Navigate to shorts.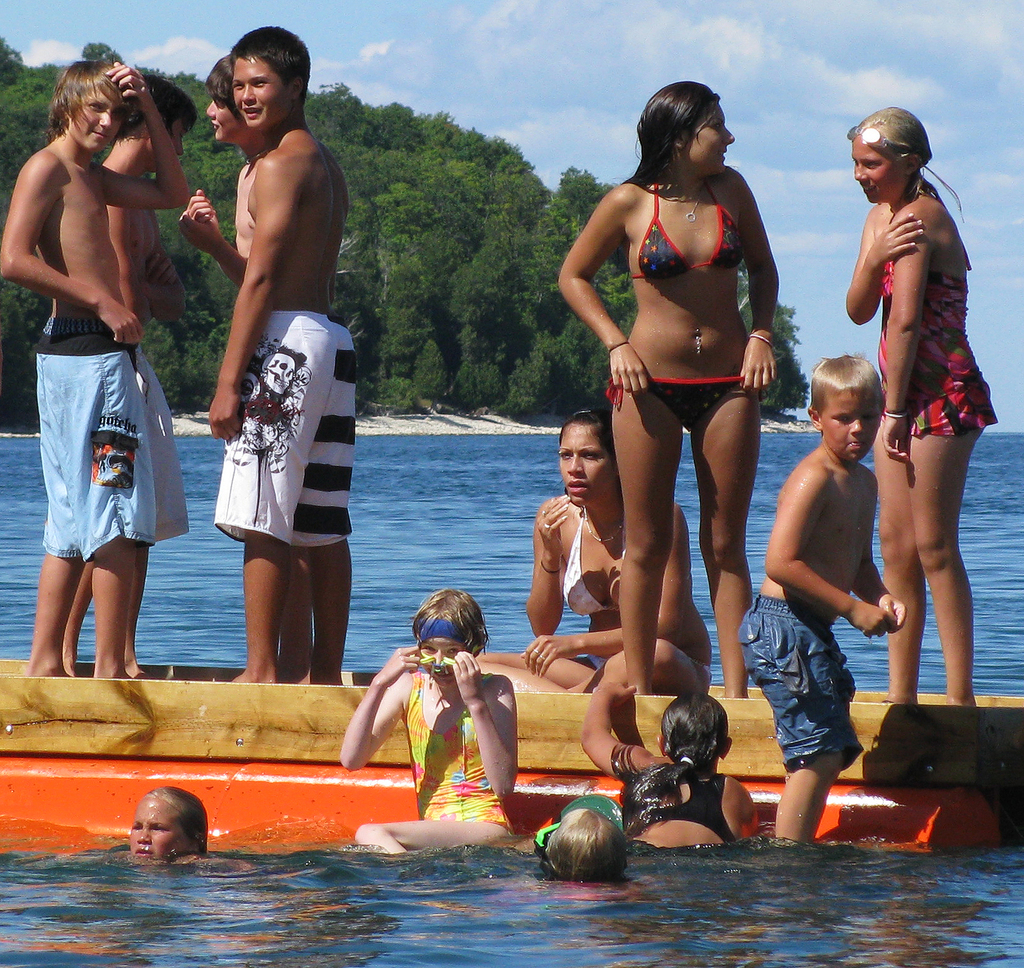
Navigation target: rect(207, 306, 361, 543).
